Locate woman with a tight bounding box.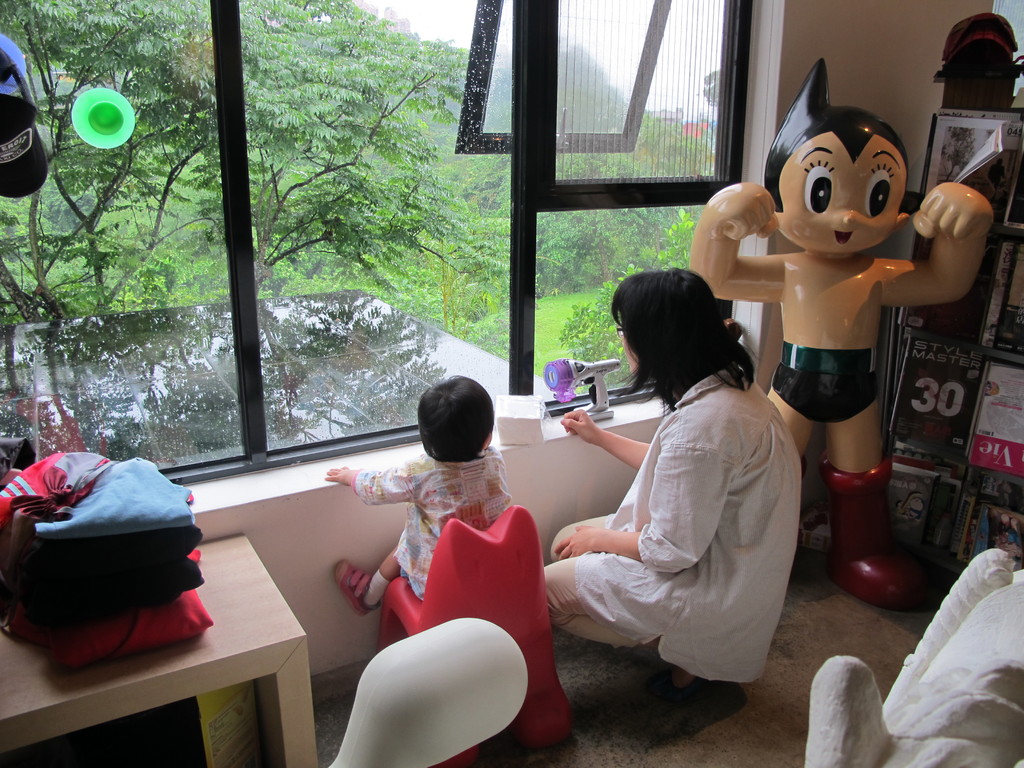
left=559, top=237, right=796, bottom=745.
